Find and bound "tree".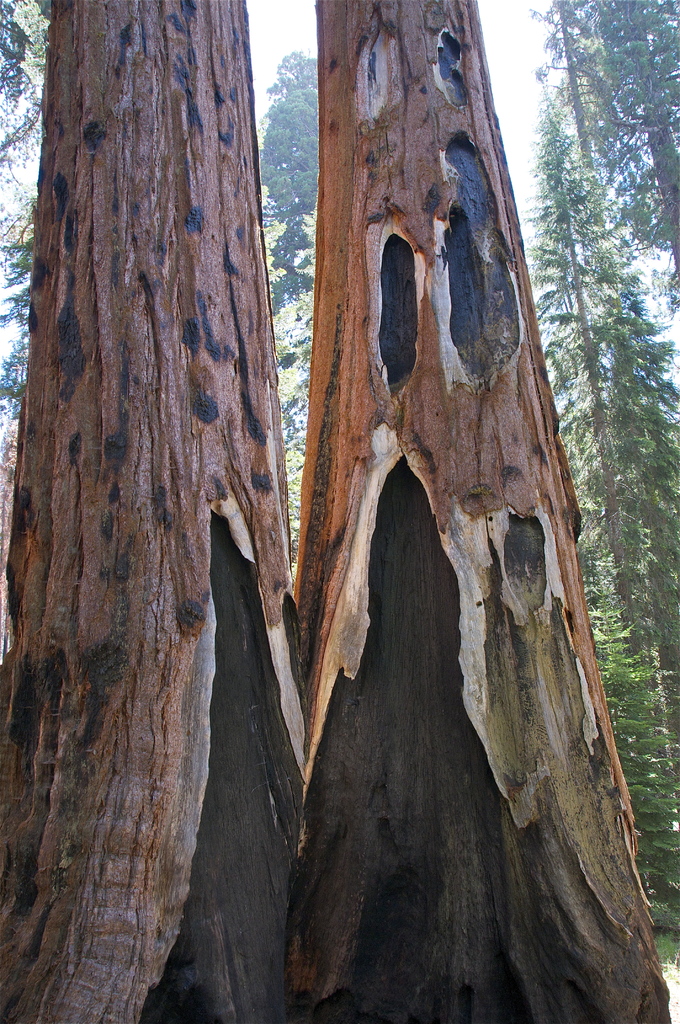
Bound: bbox=(289, 0, 654, 1023).
